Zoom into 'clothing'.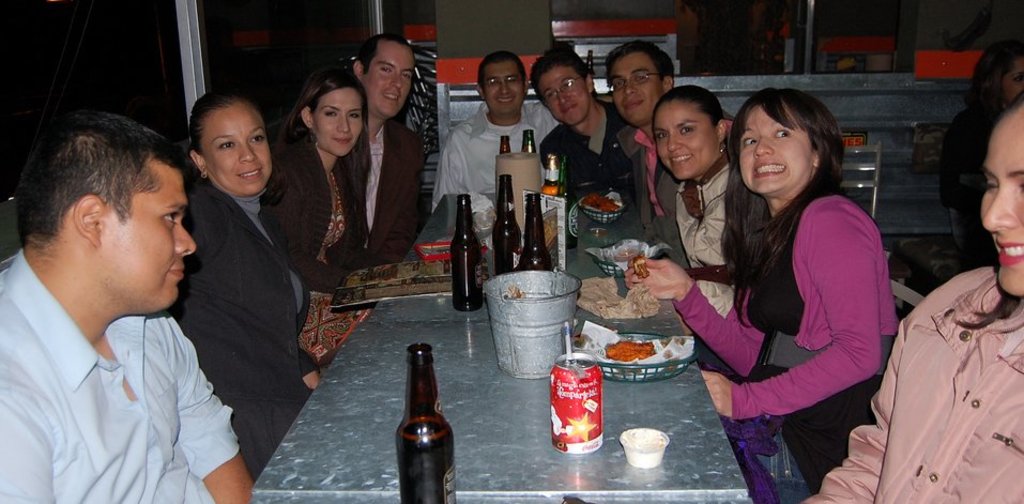
Zoom target: (170, 177, 322, 474).
